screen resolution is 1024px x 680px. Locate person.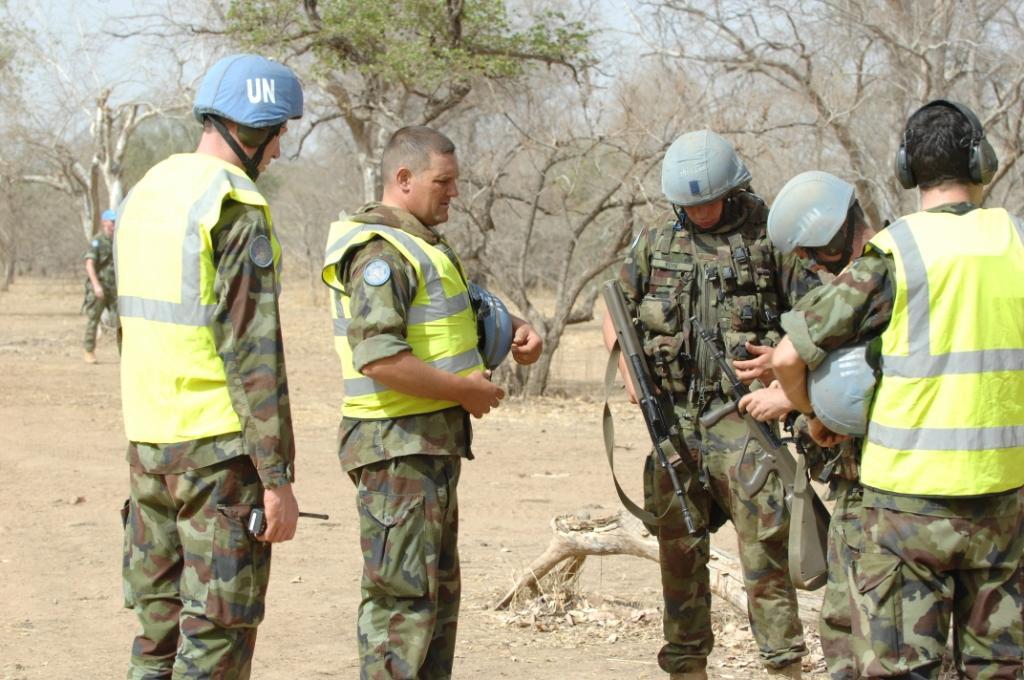
x1=772 y1=95 x2=1023 y2=679.
